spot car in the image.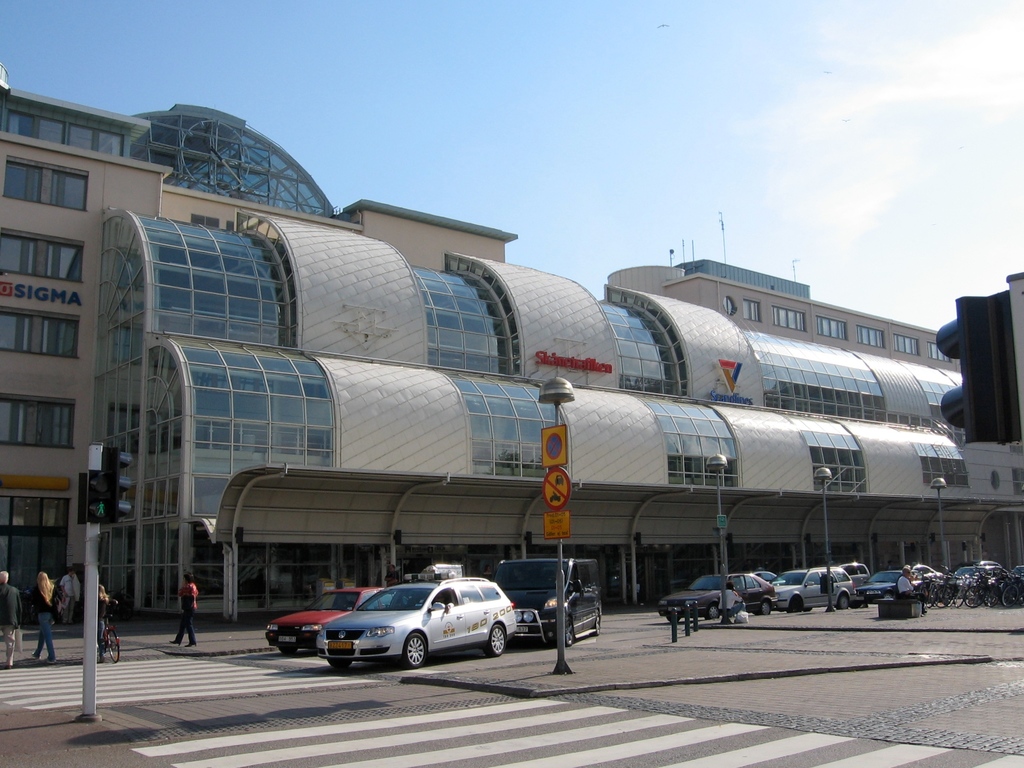
car found at <bbox>657, 575, 778, 622</bbox>.
